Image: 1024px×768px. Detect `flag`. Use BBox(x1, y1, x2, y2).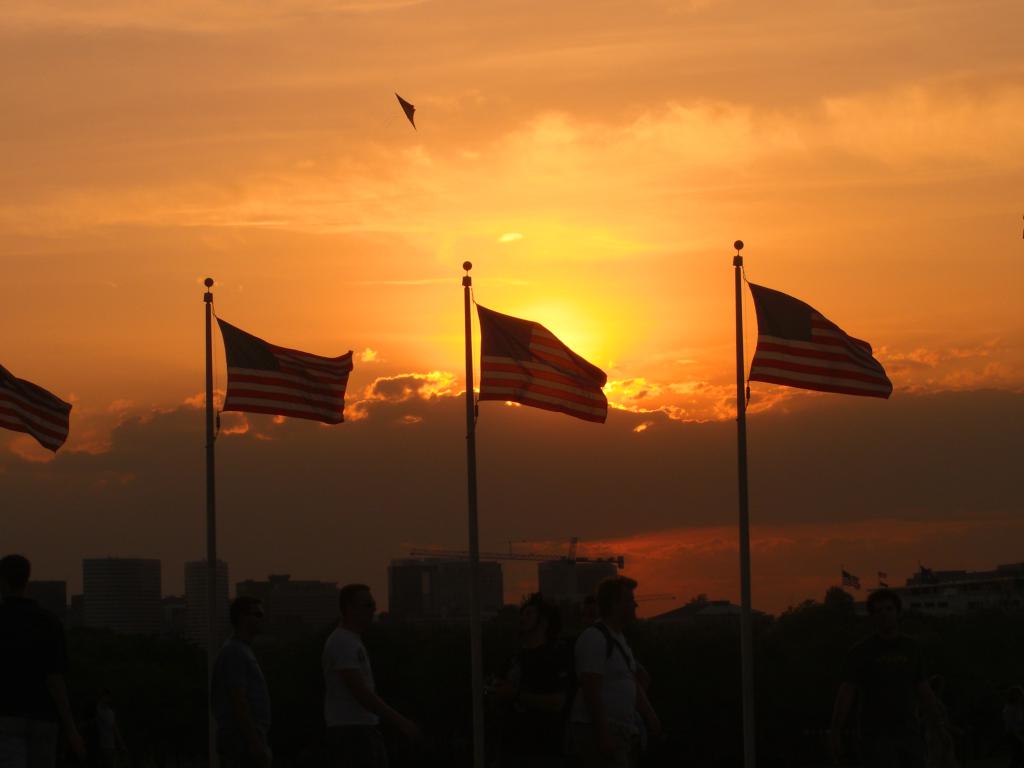
BBox(221, 321, 351, 424).
